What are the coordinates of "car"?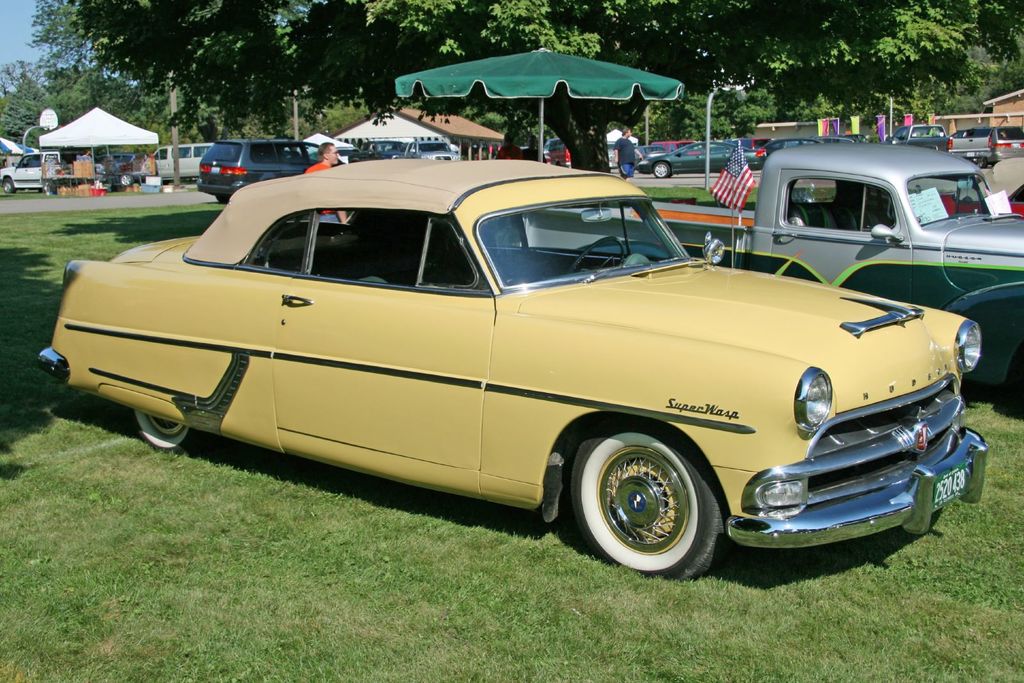
Rect(743, 133, 797, 152).
